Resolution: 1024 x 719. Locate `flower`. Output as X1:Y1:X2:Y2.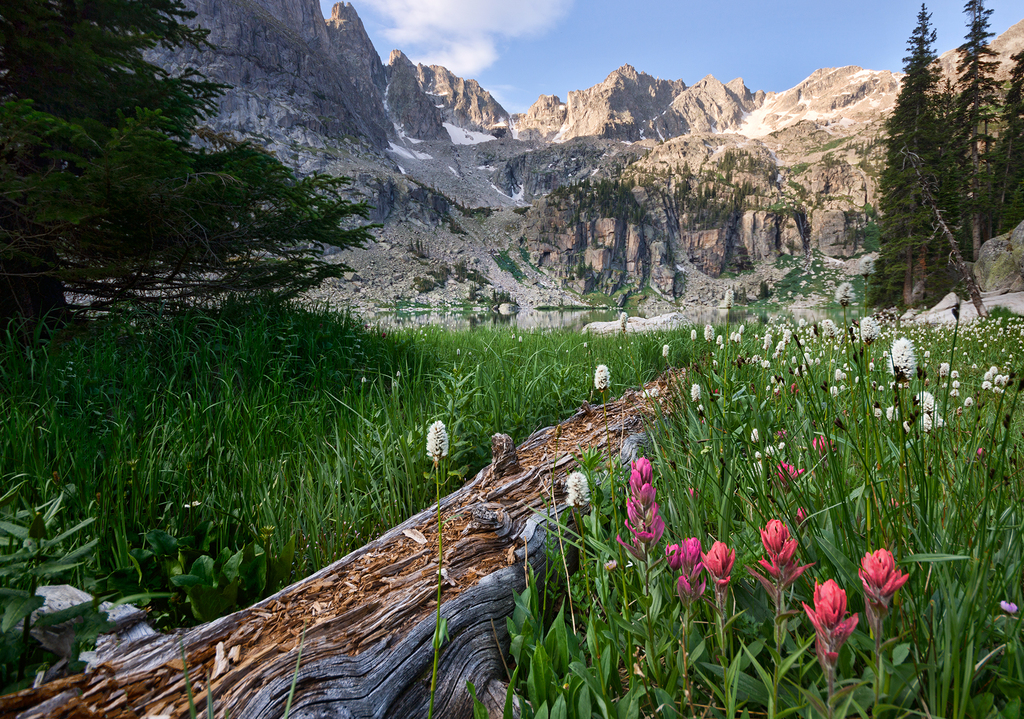
855:545:913:603.
